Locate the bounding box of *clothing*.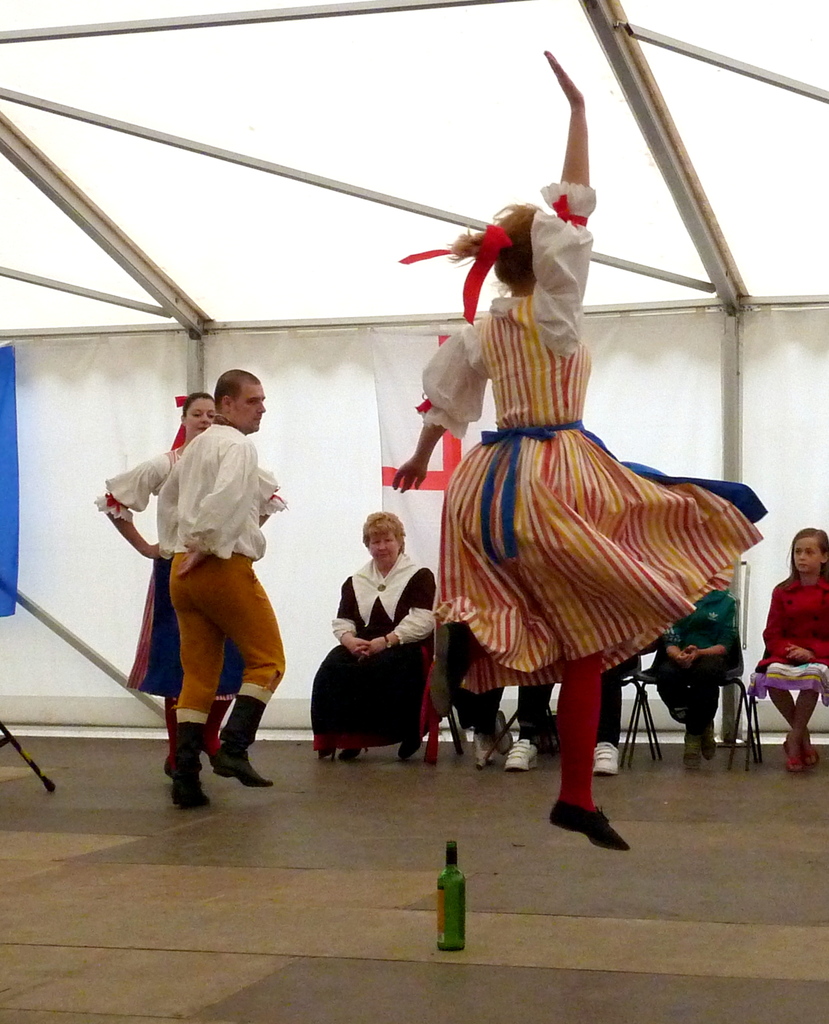
Bounding box: crop(161, 408, 278, 728).
